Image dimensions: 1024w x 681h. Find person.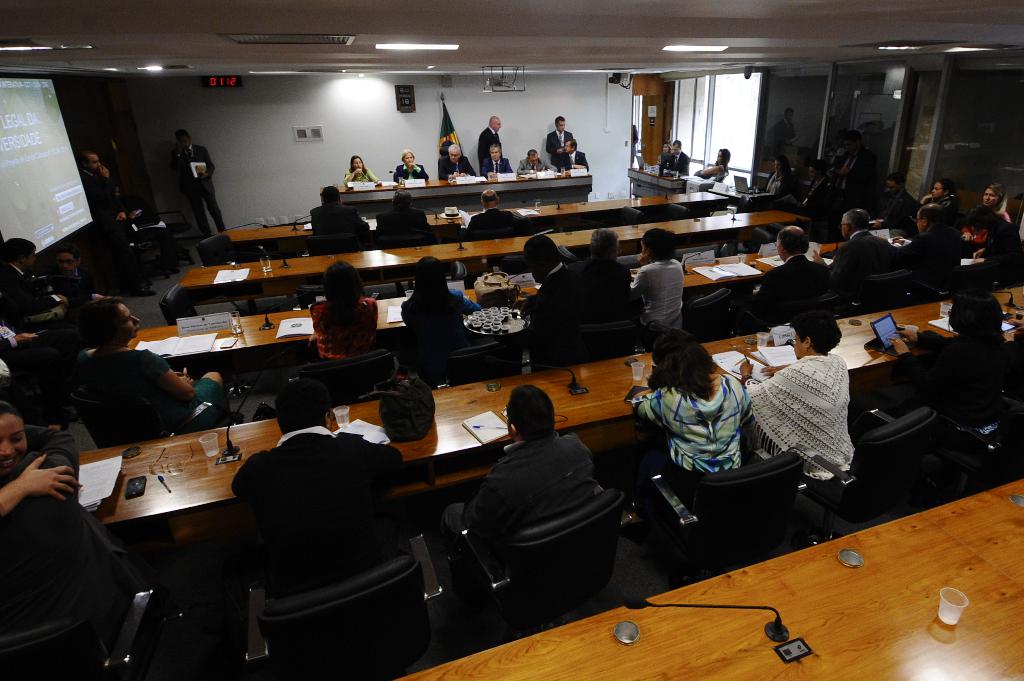
x1=434, y1=380, x2=600, y2=649.
